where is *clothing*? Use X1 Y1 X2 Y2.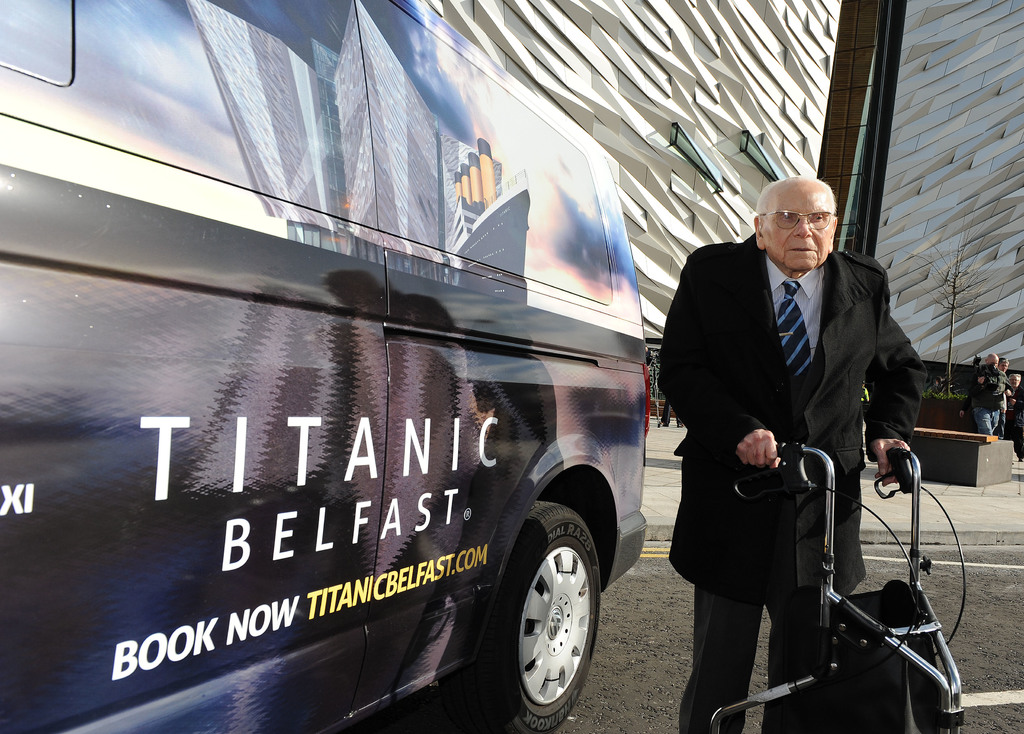
667 202 915 689.
